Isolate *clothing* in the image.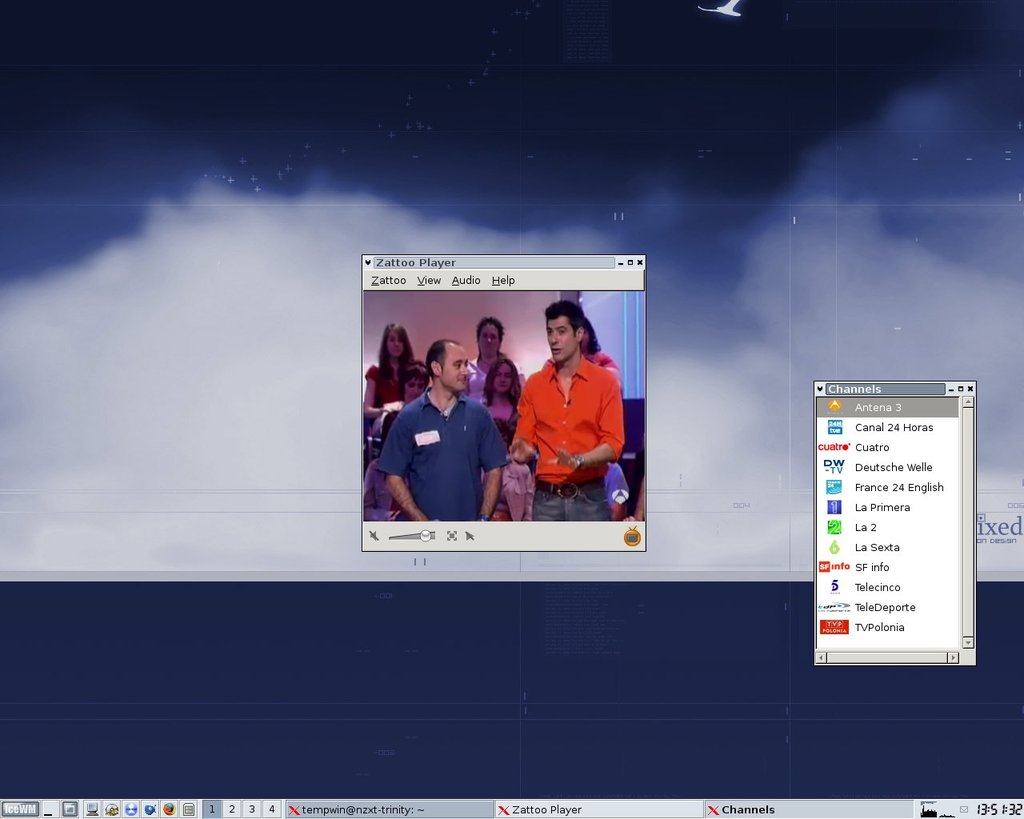
Isolated region: <box>366,360,405,411</box>.
